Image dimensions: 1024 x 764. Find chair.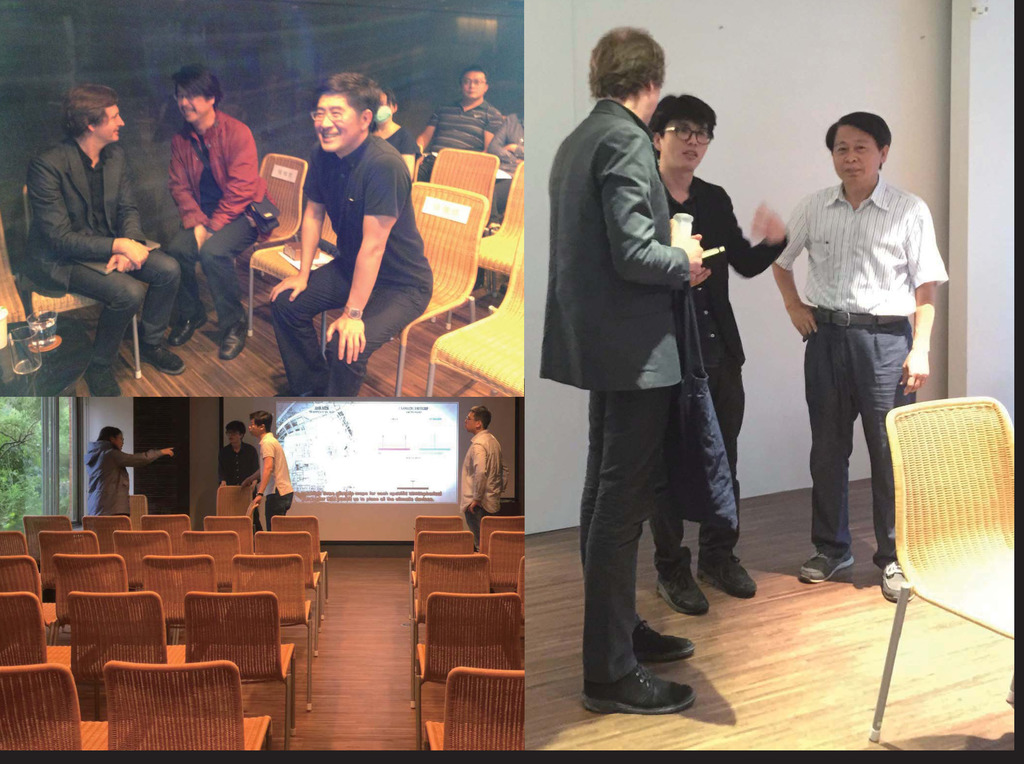
box=[216, 484, 259, 522].
